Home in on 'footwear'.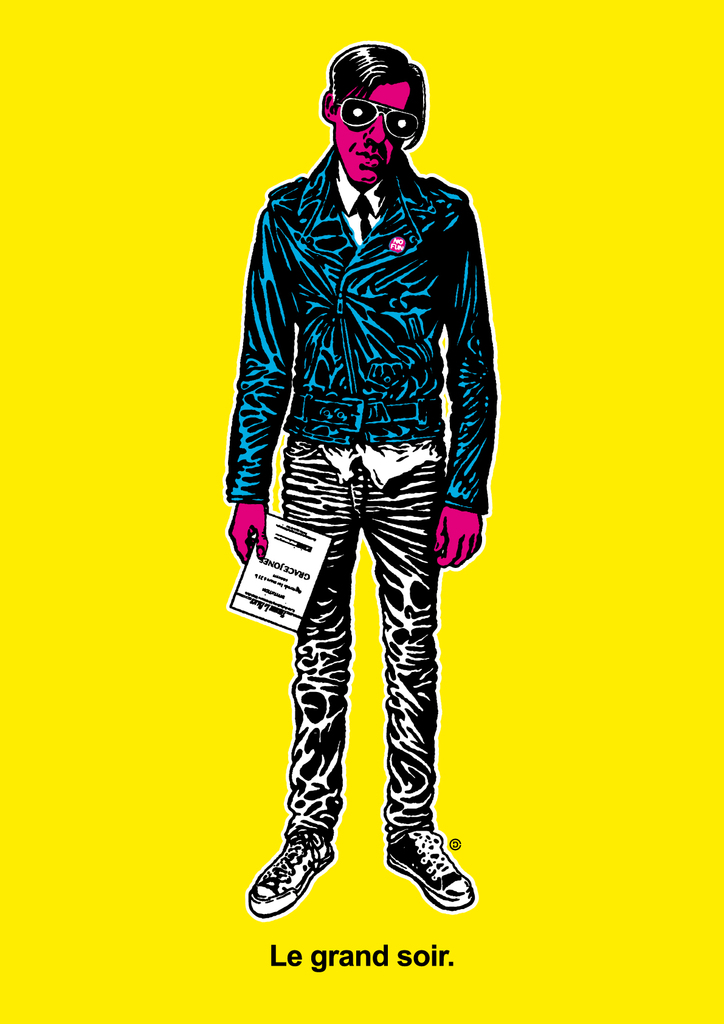
Homed in at x1=246, y1=827, x2=337, y2=915.
